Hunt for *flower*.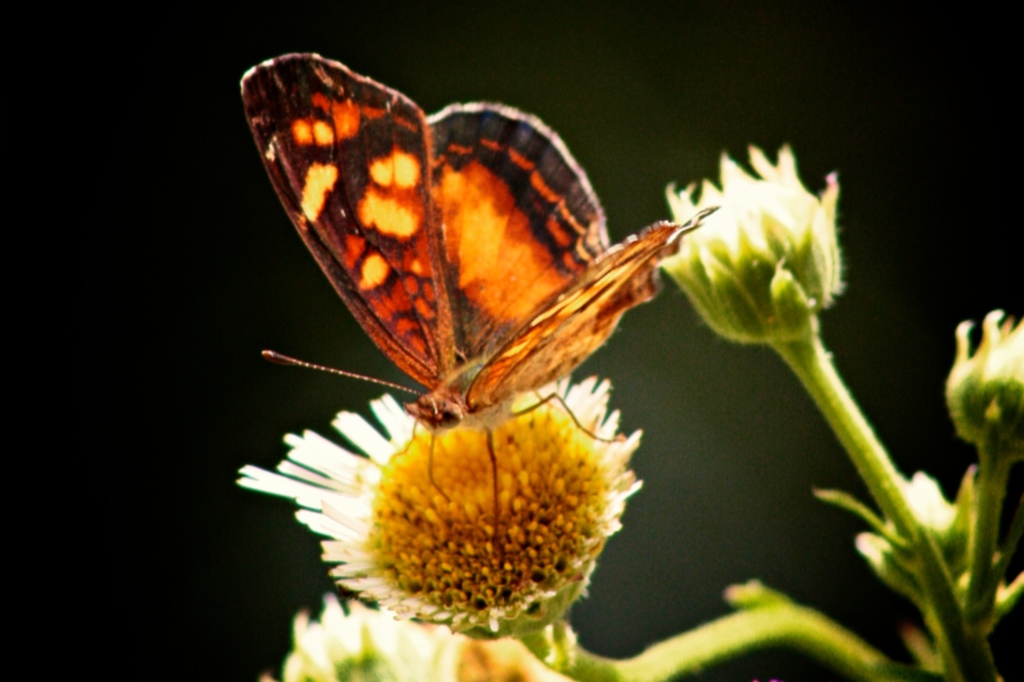
Hunted down at select_region(240, 375, 641, 642).
